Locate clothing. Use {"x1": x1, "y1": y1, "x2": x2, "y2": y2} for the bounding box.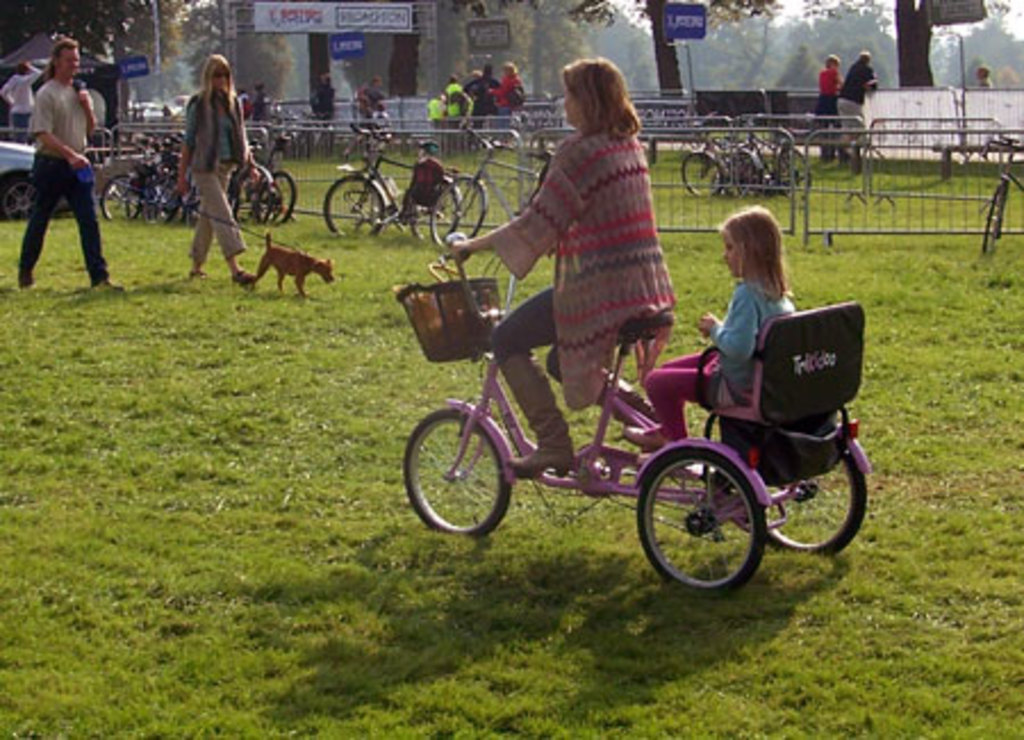
{"x1": 489, "y1": 71, "x2": 528, "y2": 107}.
